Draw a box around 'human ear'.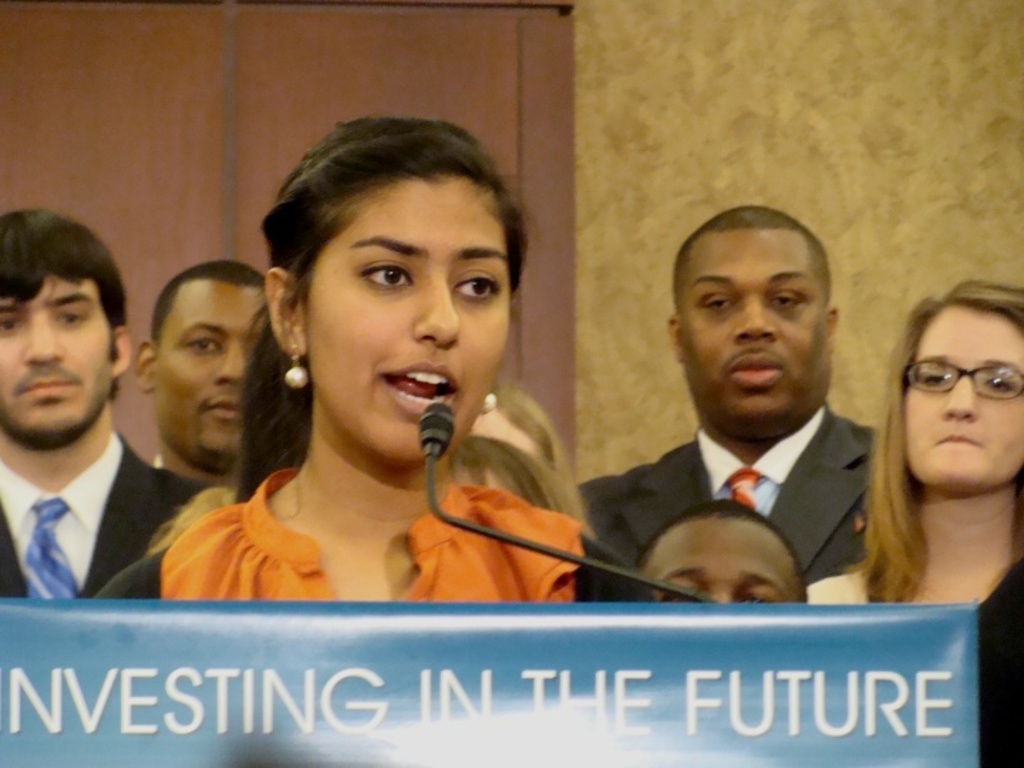
[x1=108, y1=321, x2=128, y2=383].
